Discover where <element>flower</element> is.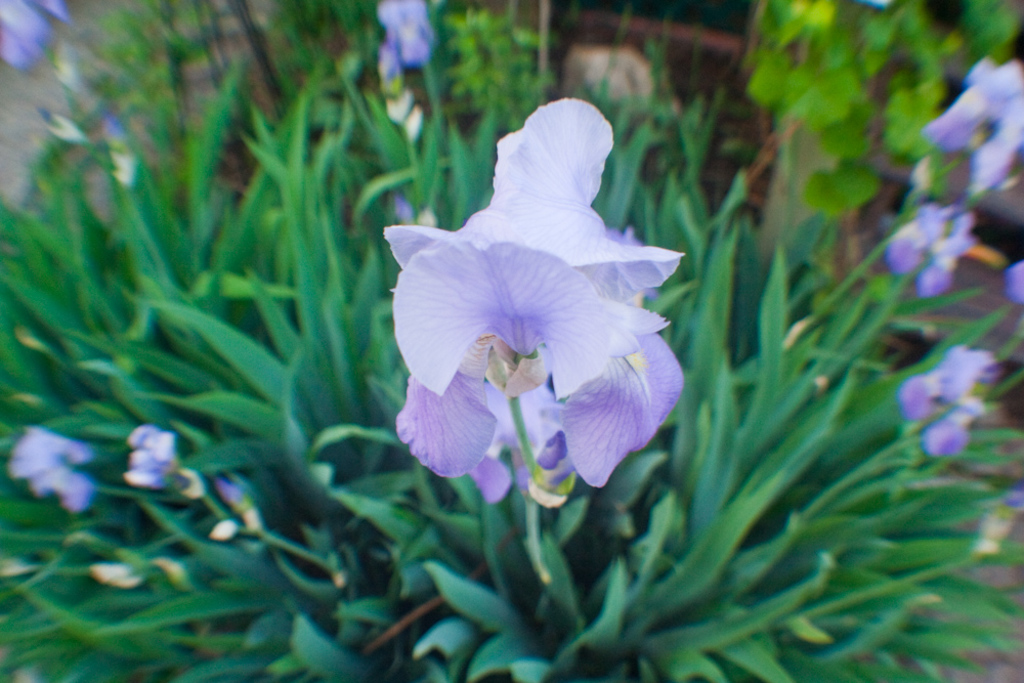
Discovered at l=380, t=86, r=694, b=522.
